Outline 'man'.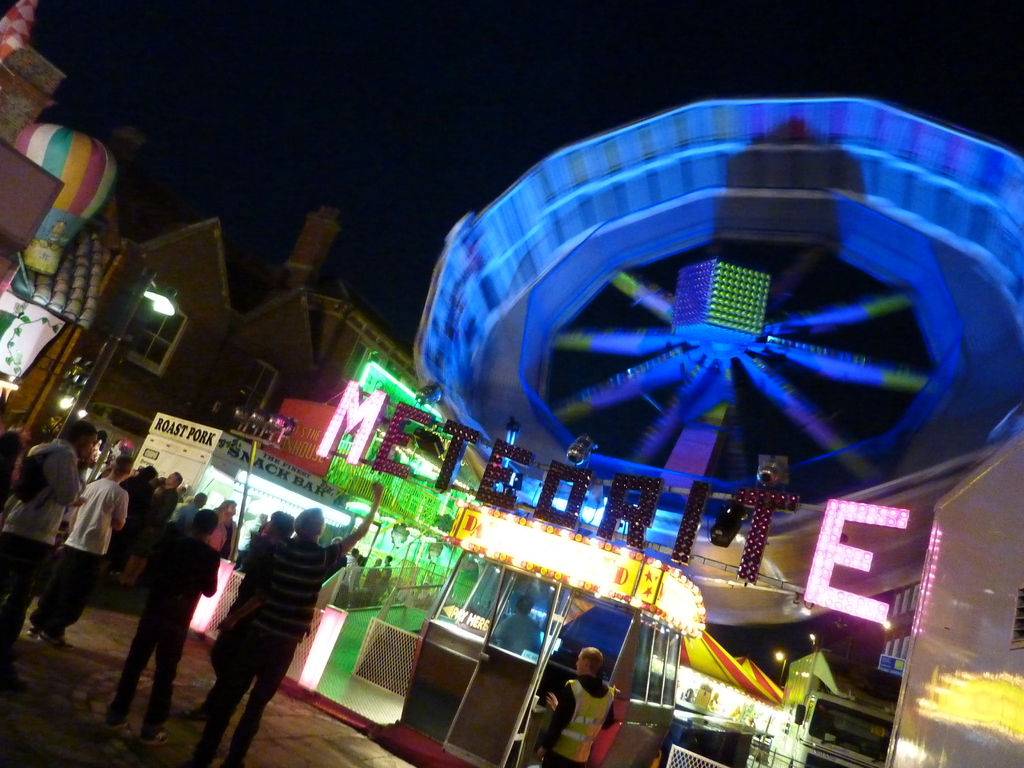
Outline: [x1=493, y1=595, x2=541, y2=653].
